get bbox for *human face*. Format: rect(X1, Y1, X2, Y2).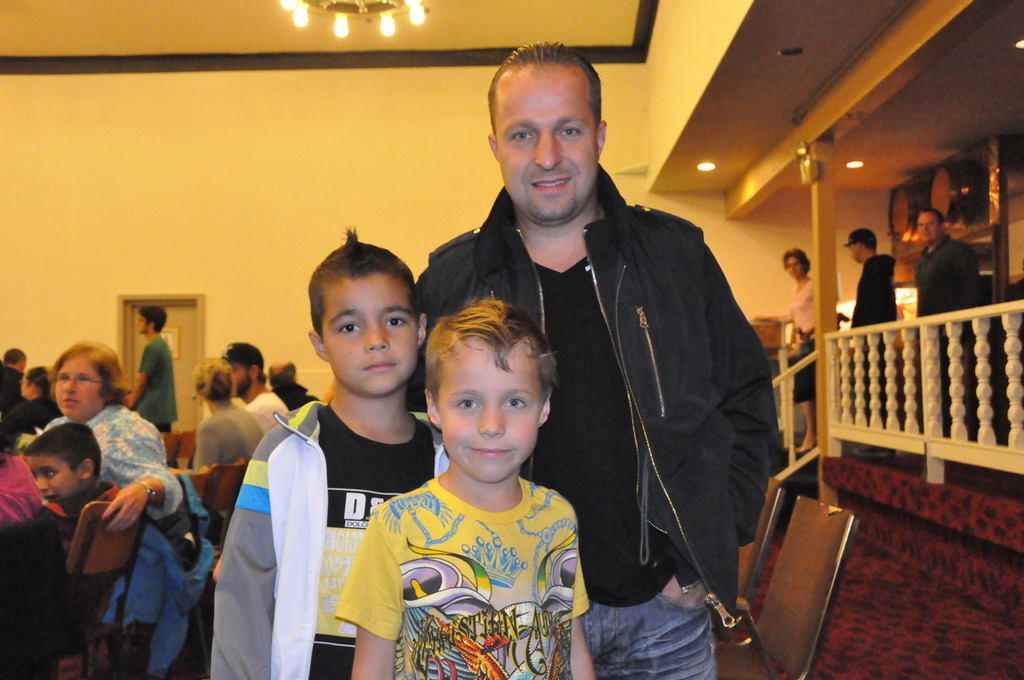
rect(780, 255, 809, 279).
